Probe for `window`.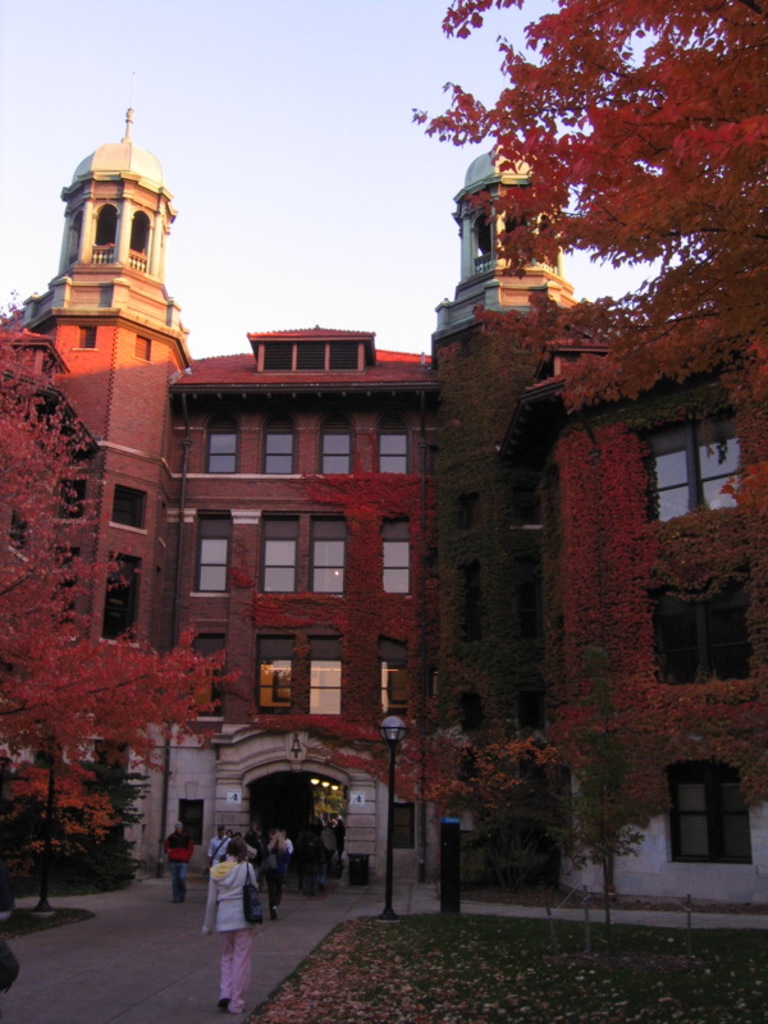
Probe result: <region>195, 516, 230, 588</region>.
